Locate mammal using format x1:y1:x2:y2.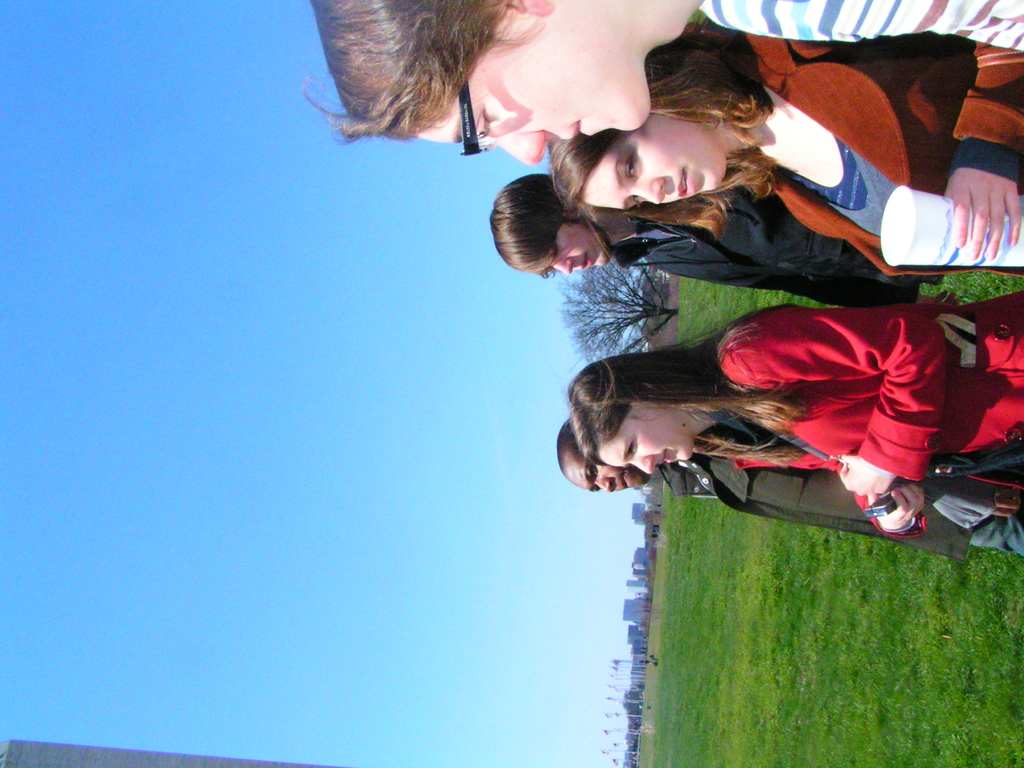
518:288:1004:518.
